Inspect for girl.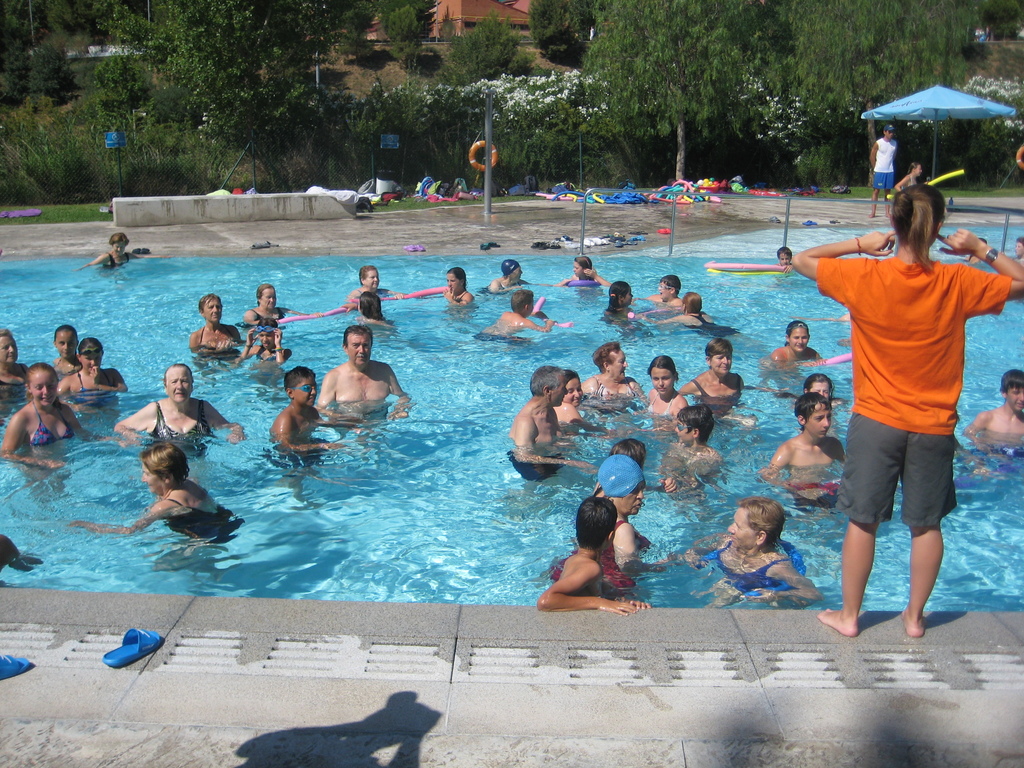
Inspection: pyautogui.locateOnScreen(643, 355, 688, 417).
